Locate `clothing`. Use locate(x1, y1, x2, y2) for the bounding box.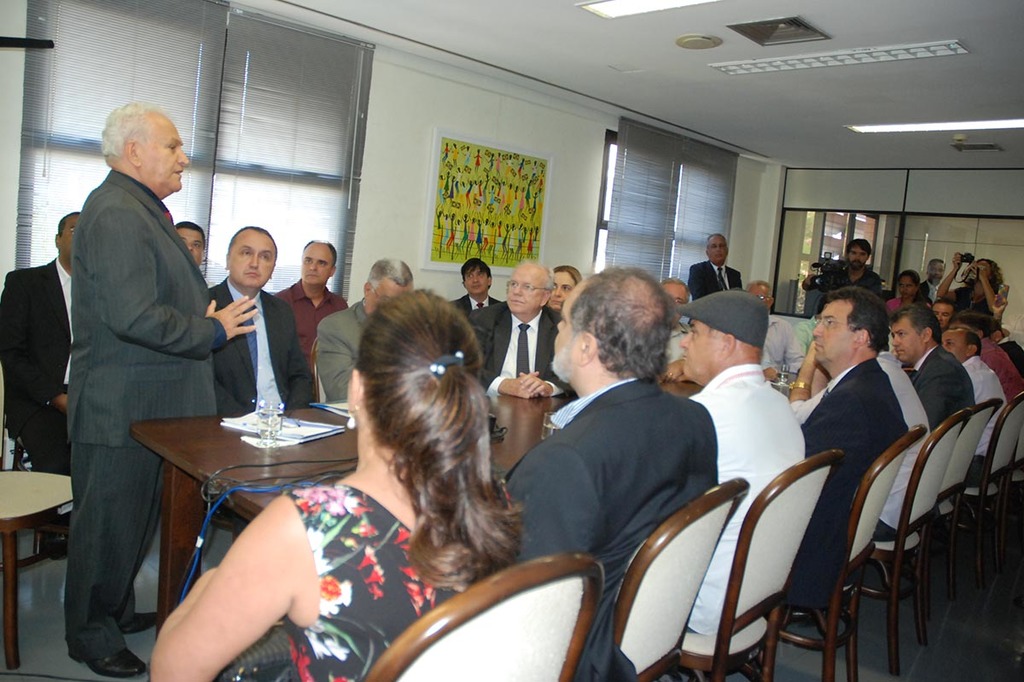
locate(881, 292, 914, 320).
